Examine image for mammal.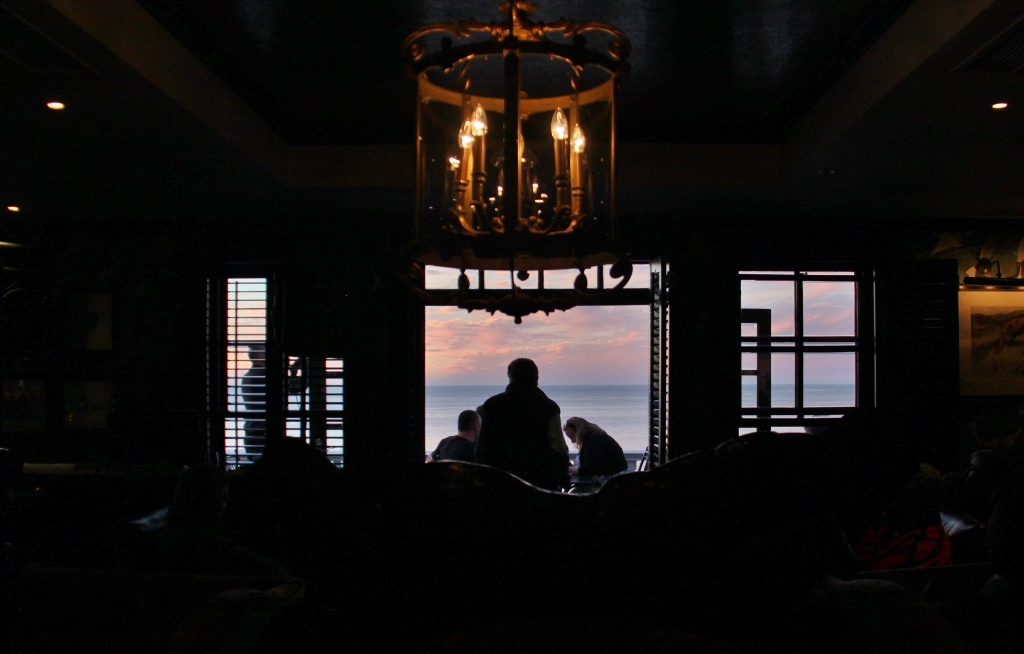
Examination result: <bbox>432, 412, 480, 461</bbox>.
